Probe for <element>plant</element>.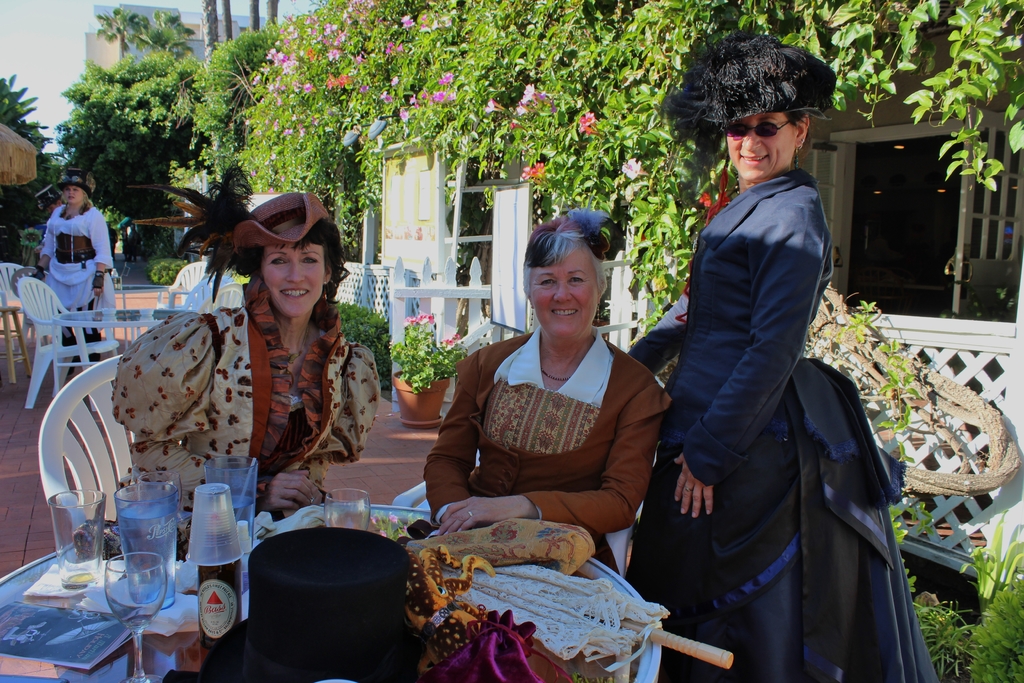
Probe result: [left=16, top=213, right=39, bottom=251].
